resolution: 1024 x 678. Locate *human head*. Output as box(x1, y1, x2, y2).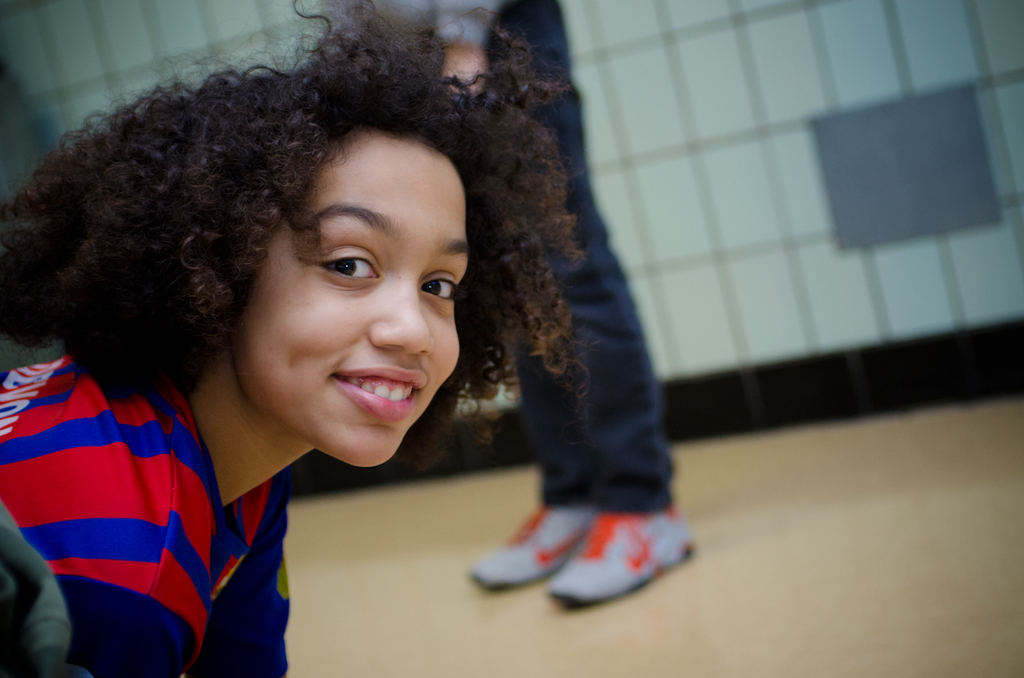
box(246, 68, 505, 450).
